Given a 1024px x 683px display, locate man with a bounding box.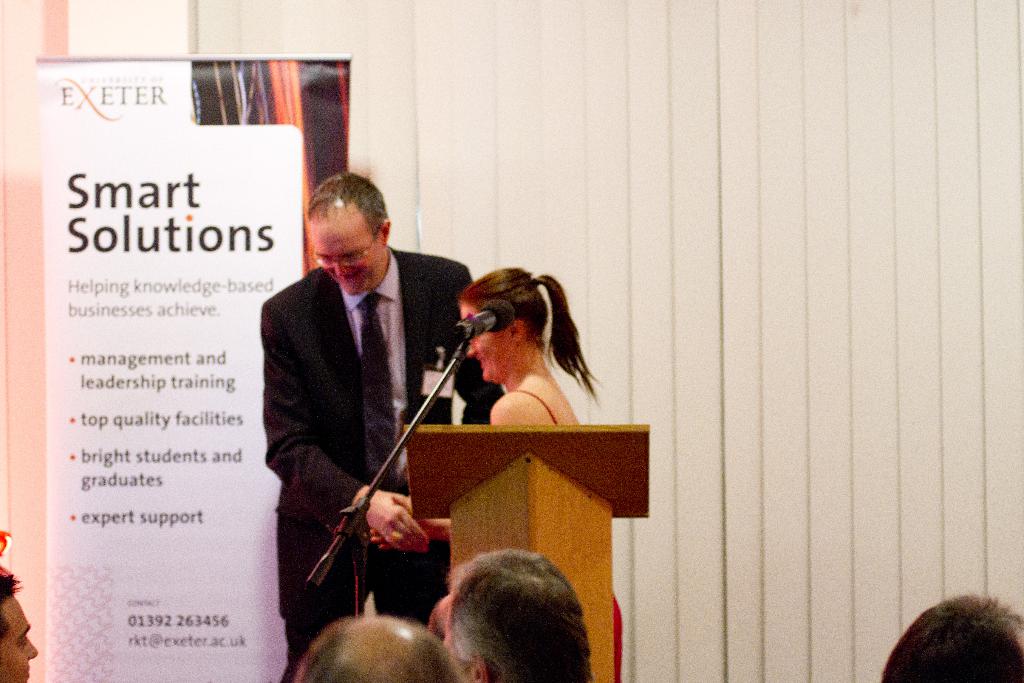
Located: {"x1": 0, "y1": 572, "x2": 38, "y2": 682}.
